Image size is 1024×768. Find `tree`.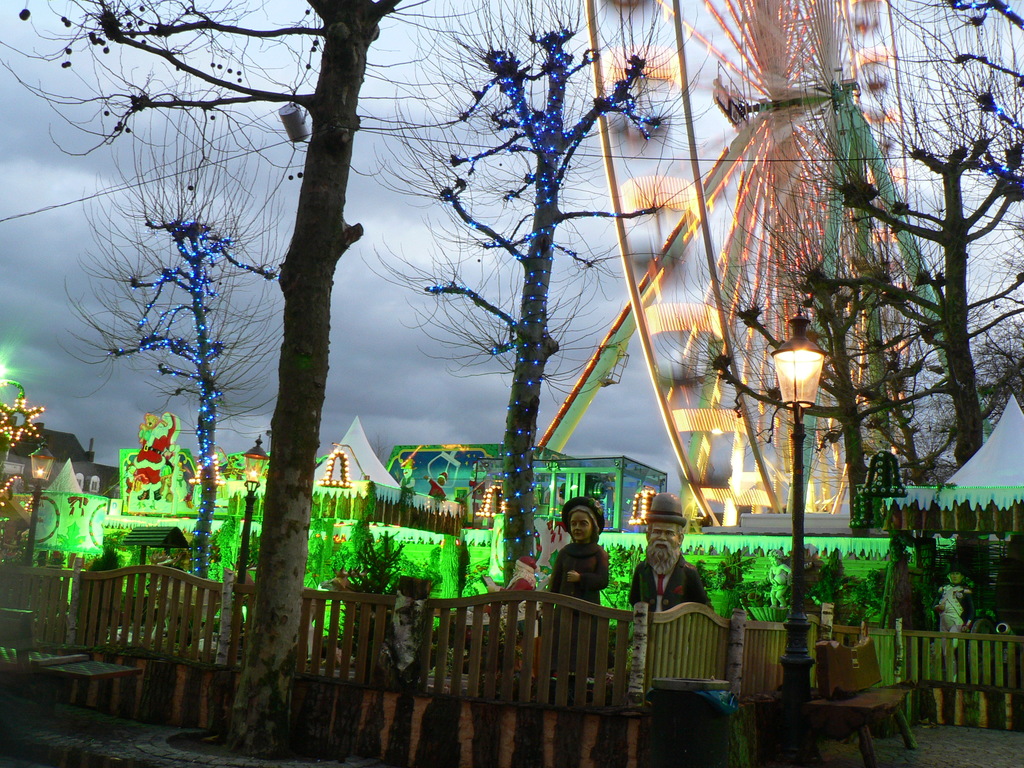
(x1=0, y1=0, x2=534, y2=760).
